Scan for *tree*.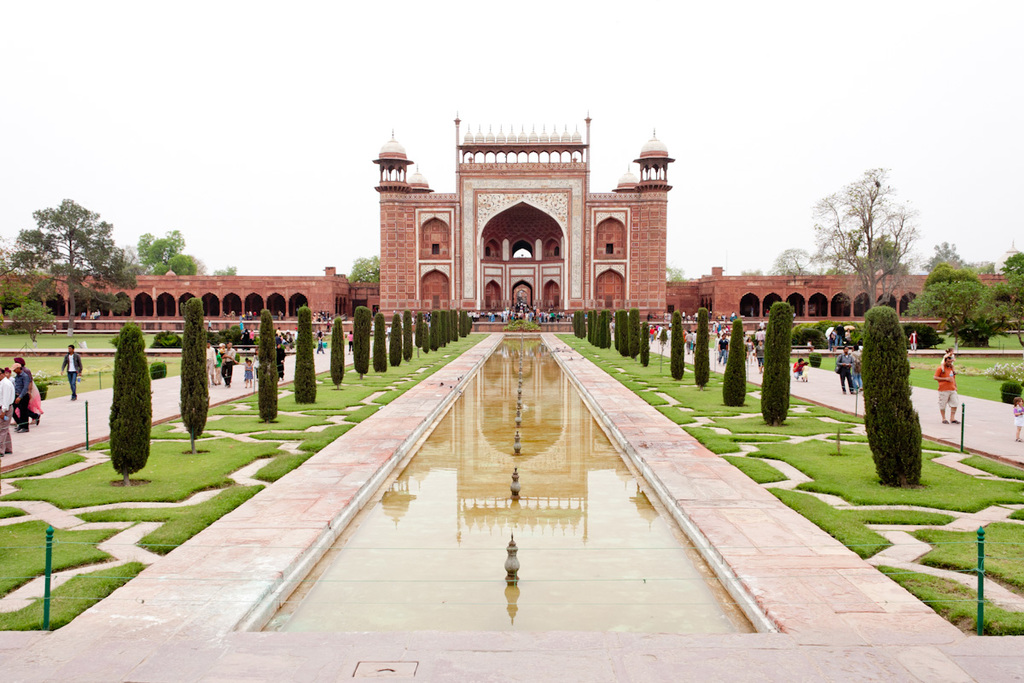
Scan result: rect(9, 199, 135, 330).
